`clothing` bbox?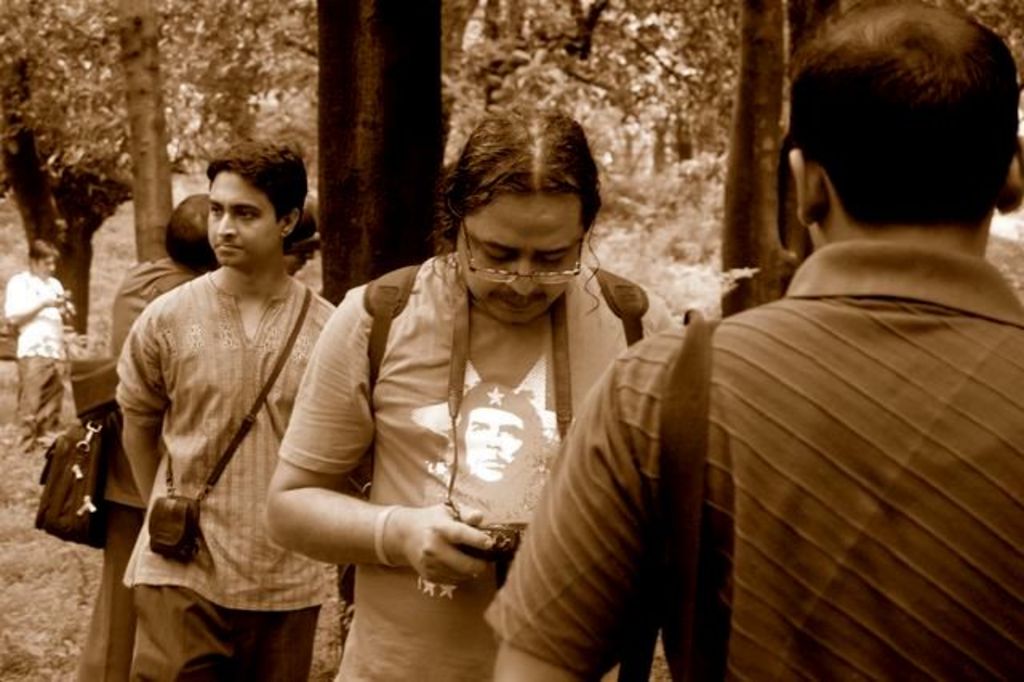
region(277, 251, 678, 680)
